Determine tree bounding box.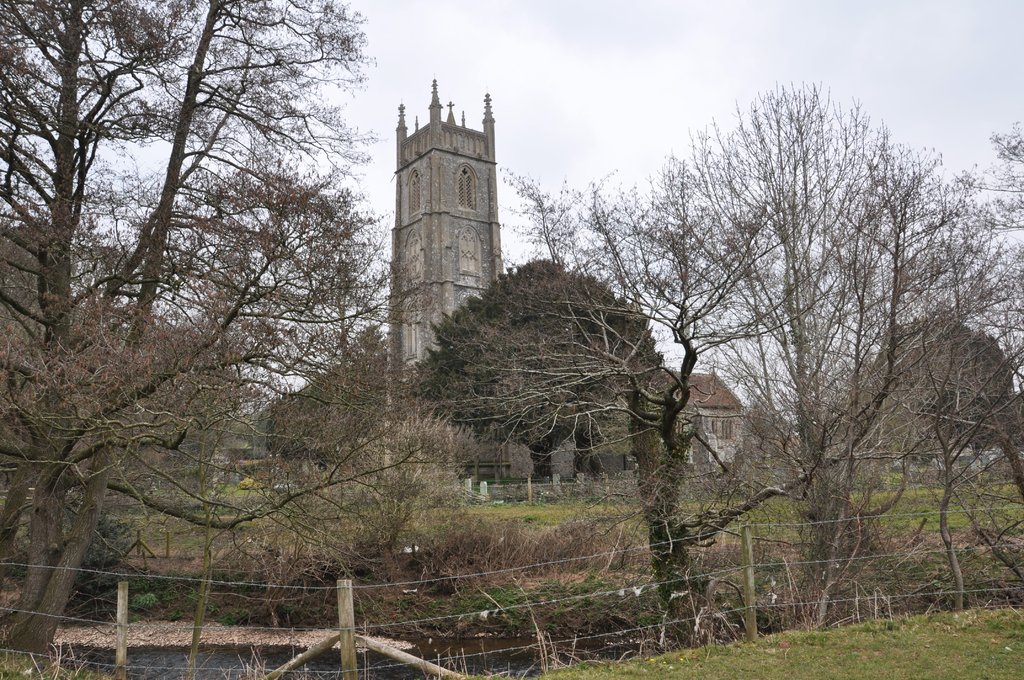
Determined: BBox(481, 124, 866, 633).
